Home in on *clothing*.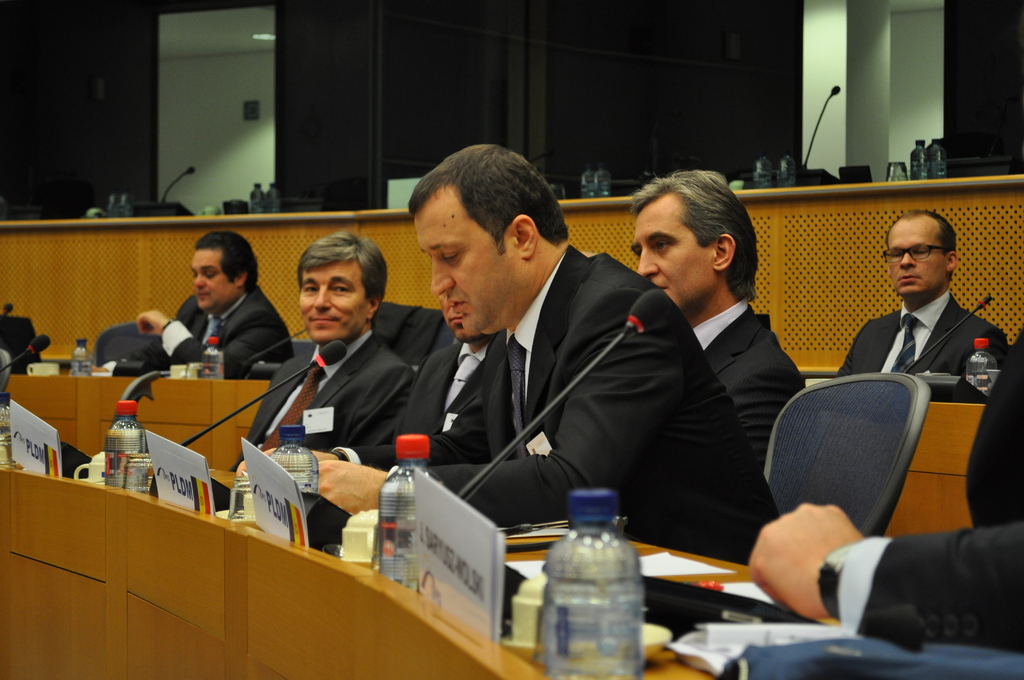
Homed in at x1=678 y1=299 x2=807 y2=524.
